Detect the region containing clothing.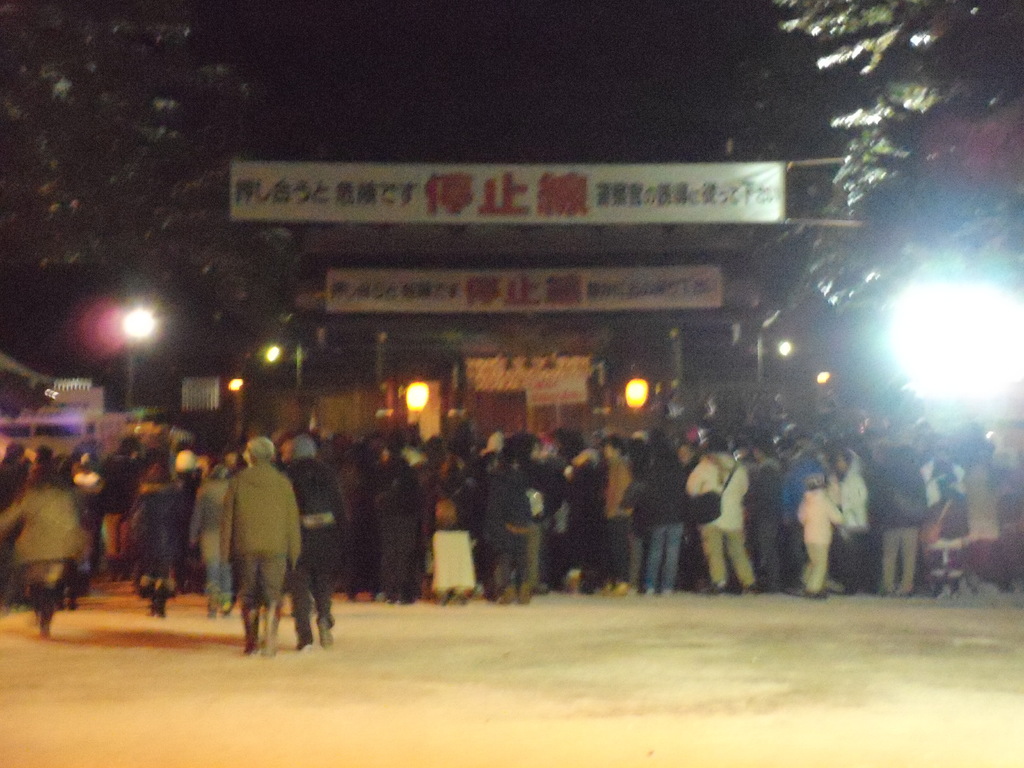
[left=191, top=474, right=236, bottom=600].
